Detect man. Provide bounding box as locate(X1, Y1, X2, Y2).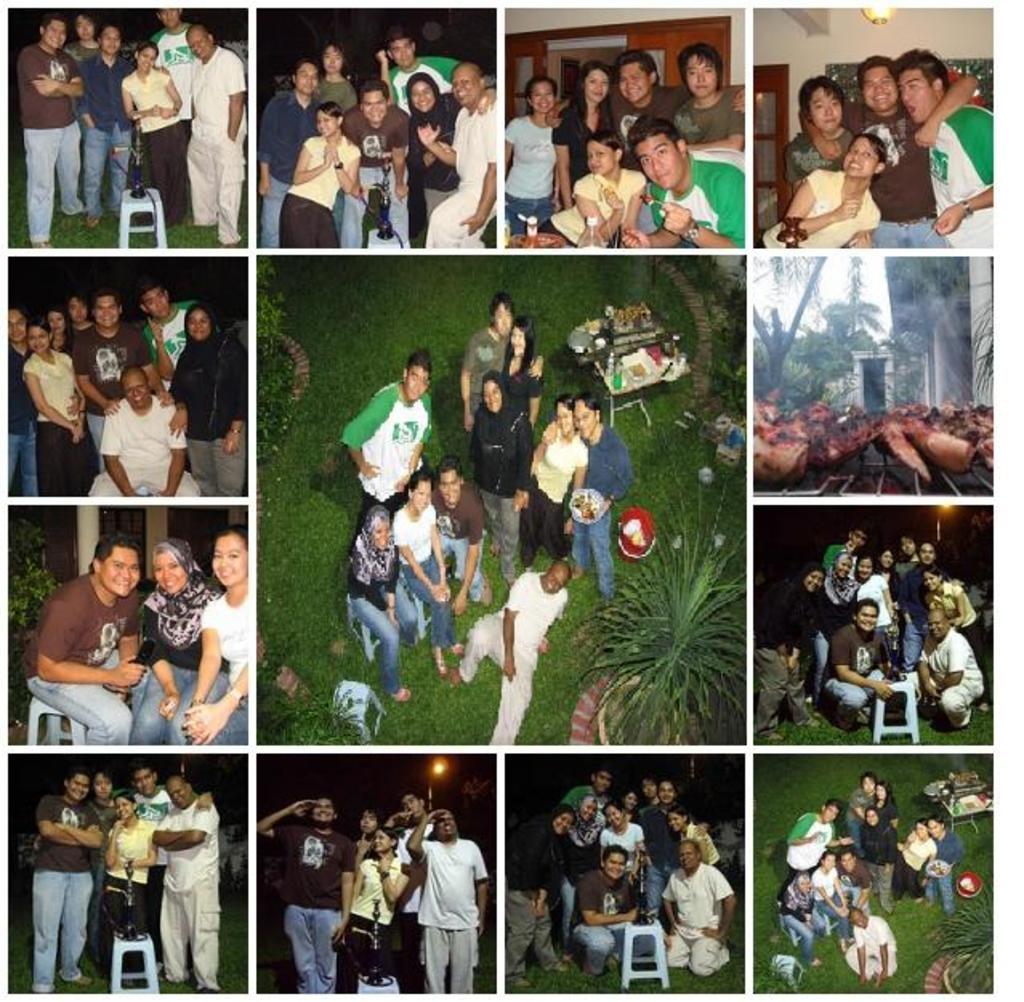
locate(910, 614, 984, 736).
